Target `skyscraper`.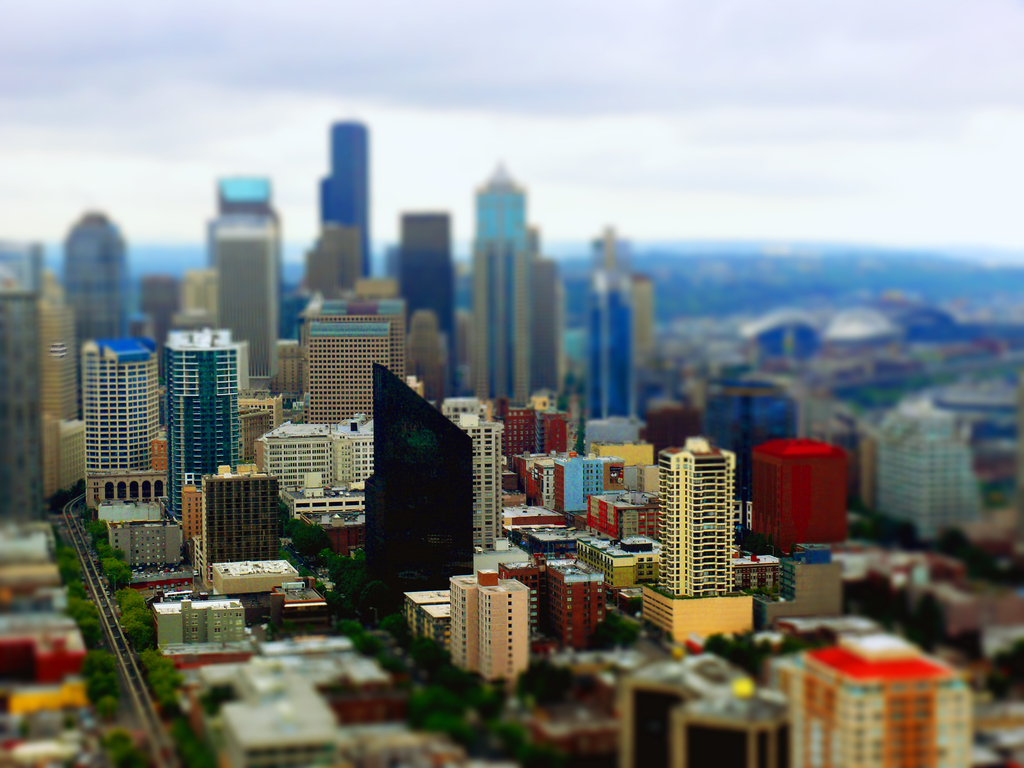
Target region: [left=296, top=300, right=410, bottom=419].
